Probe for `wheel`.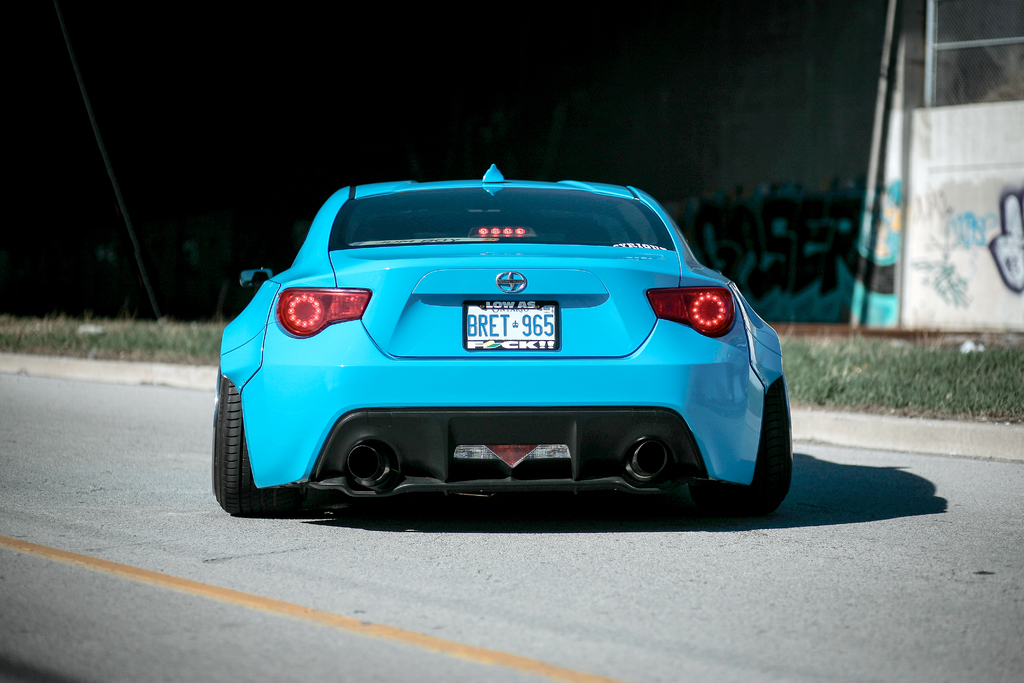
Probe result: box=[689, 375, 790, 519].
